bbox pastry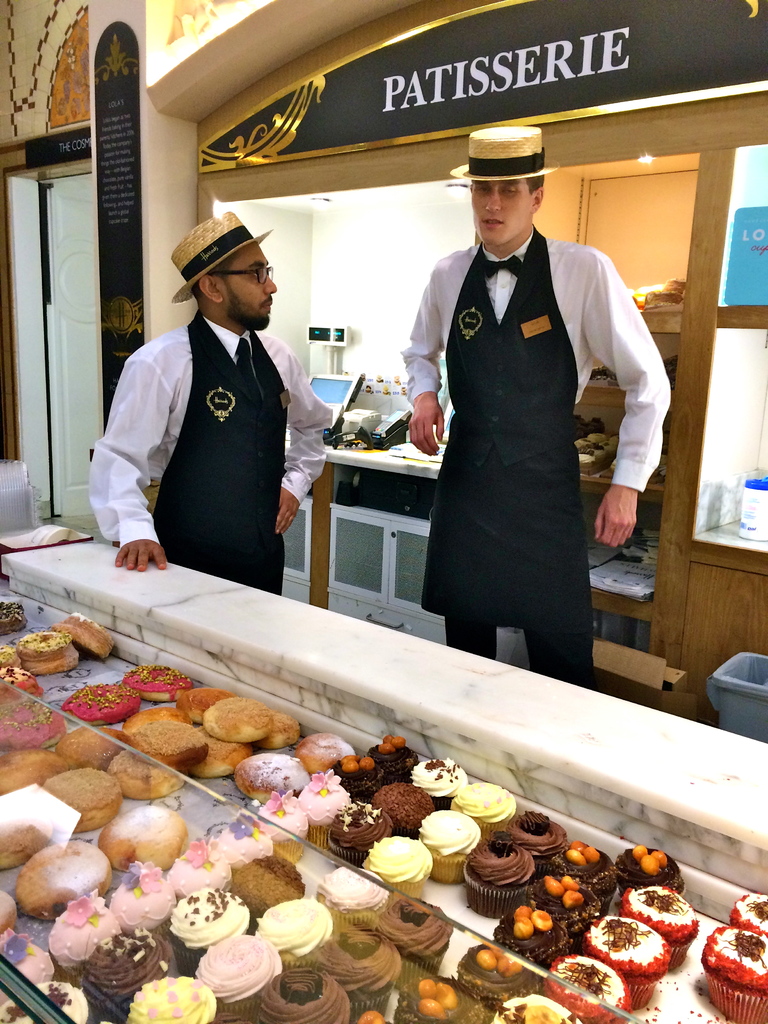
x1=124, y1=988, x2=220, y2=1023
